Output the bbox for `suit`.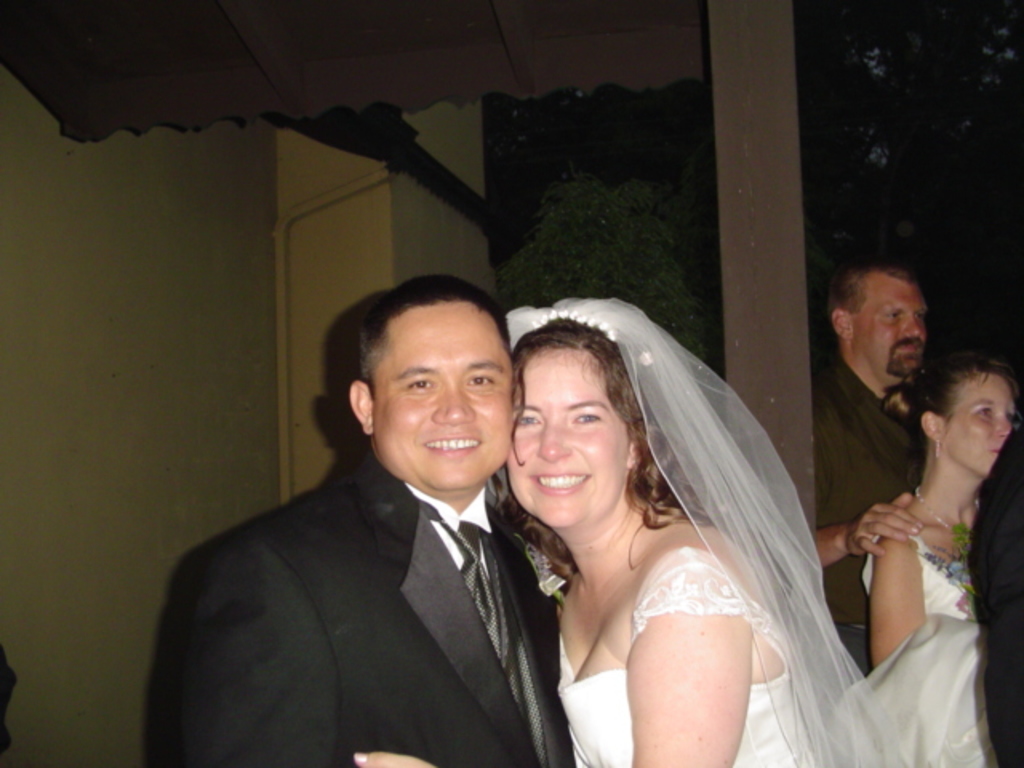
<region>126, 486, 565, 766</region>.
